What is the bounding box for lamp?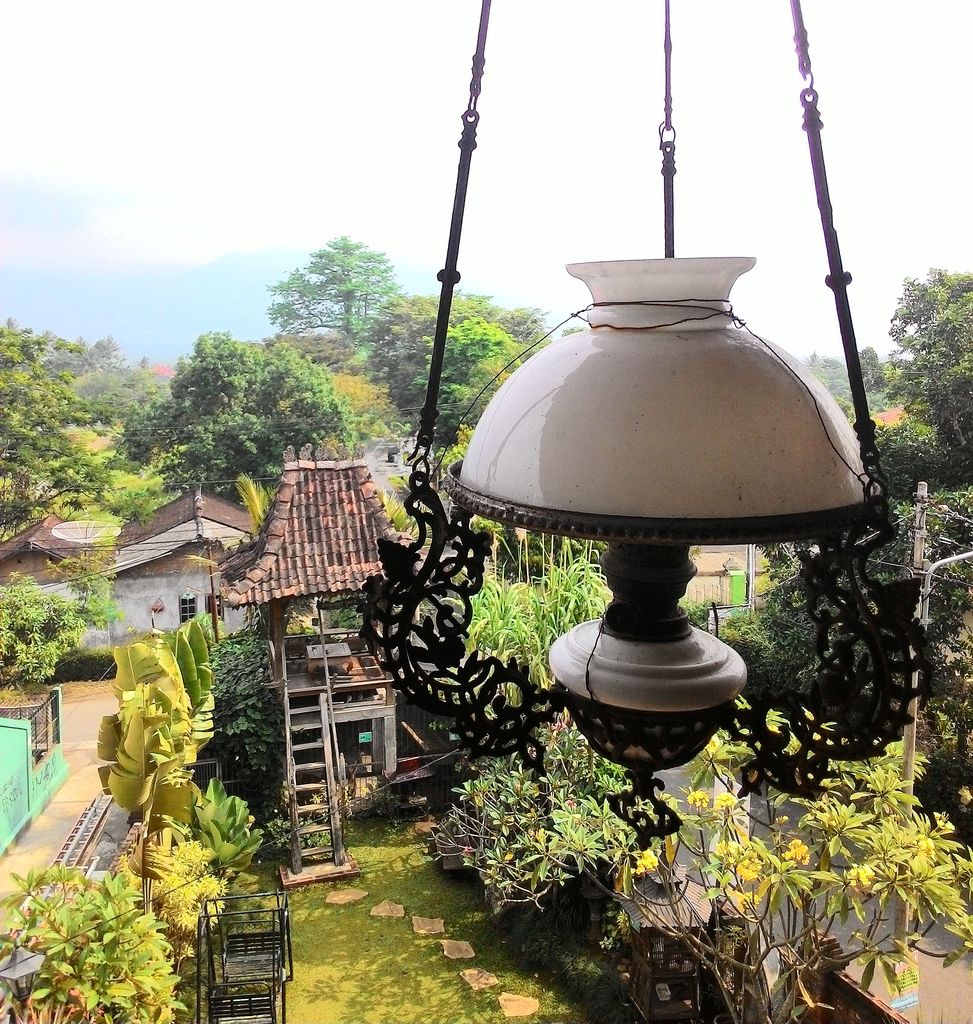
[311,597,322,626].
